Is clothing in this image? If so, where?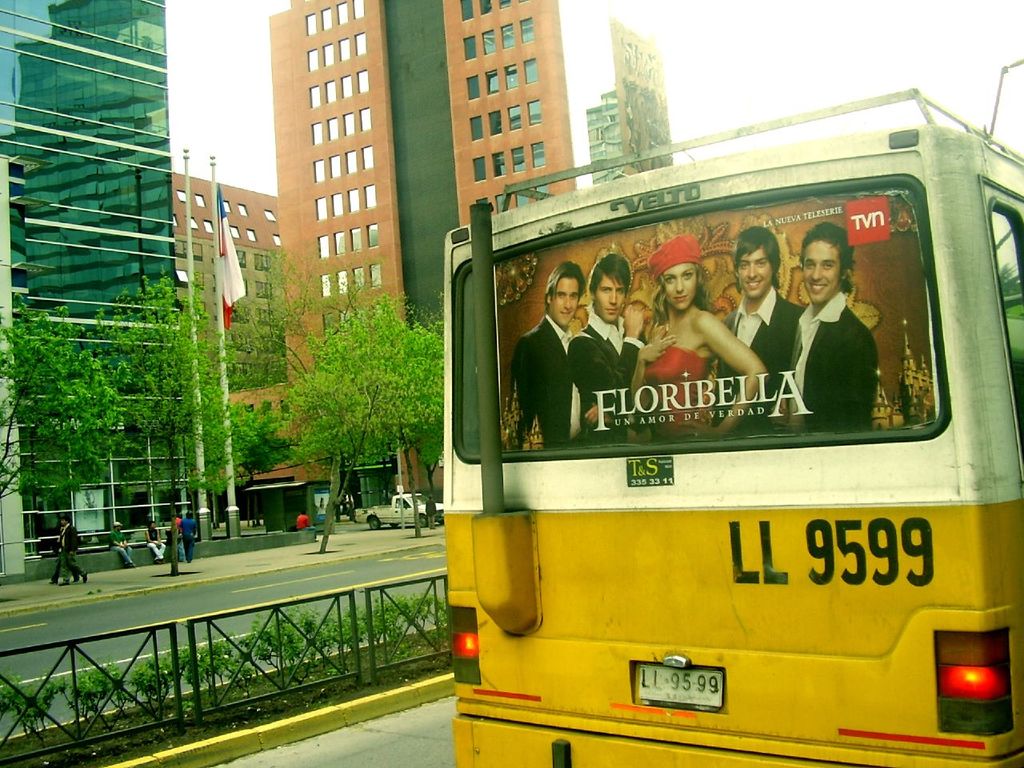
Yes, at l=717, t=284, r=802, b=436.
